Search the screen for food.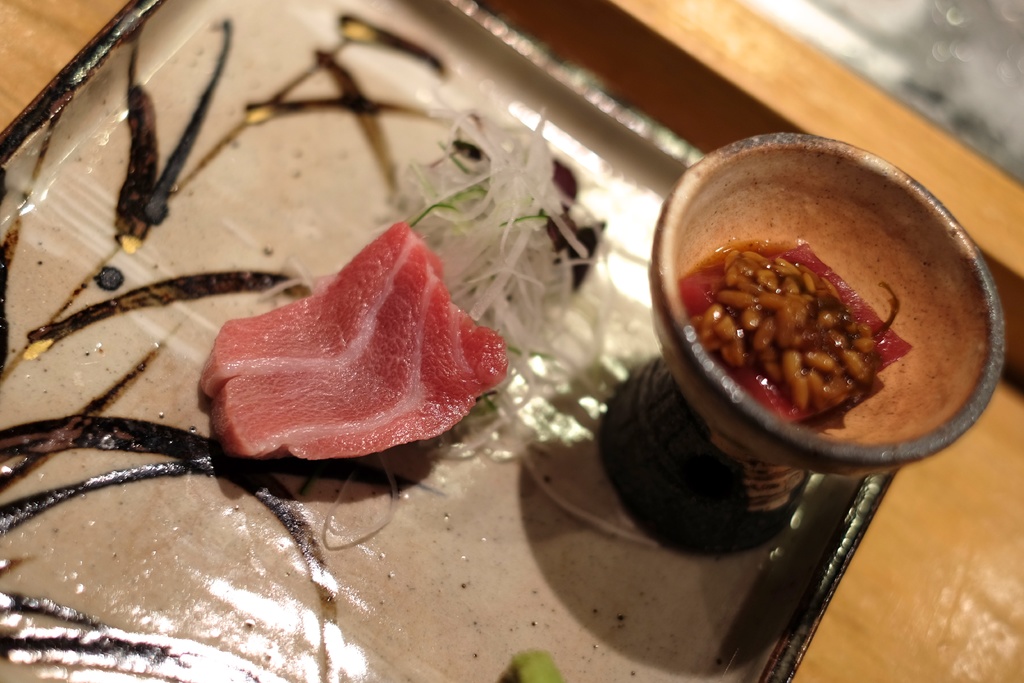
Found at bbox=(503, 645, 570, 682).
